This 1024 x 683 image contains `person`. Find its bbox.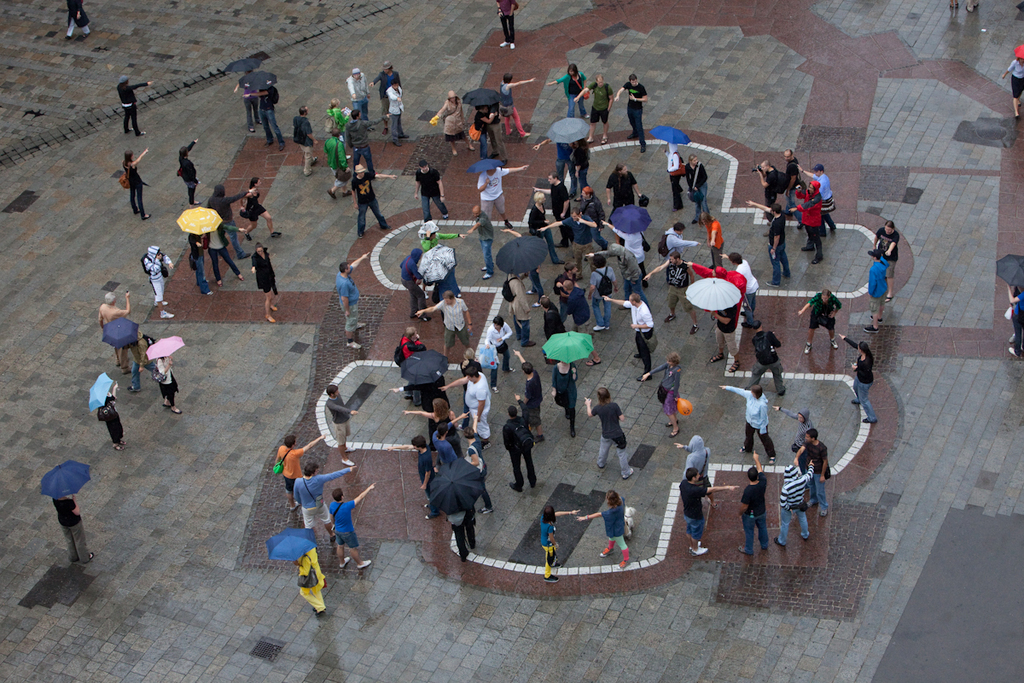
(left=117, top=332, right=146, bottom=388).
